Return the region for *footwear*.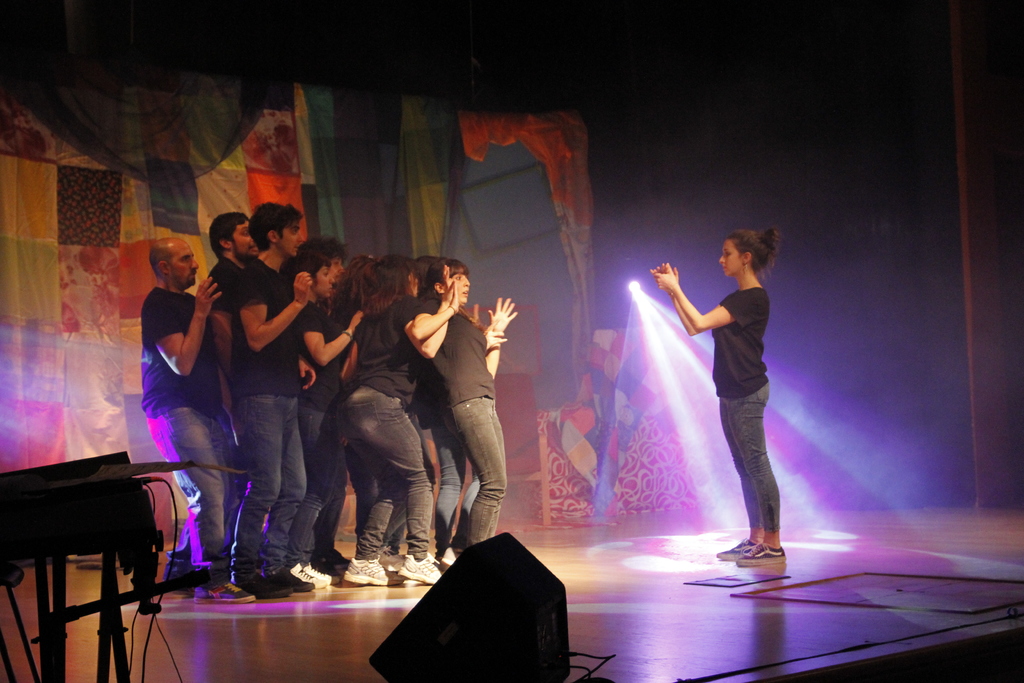
detection(344, 559, 404, 584).
